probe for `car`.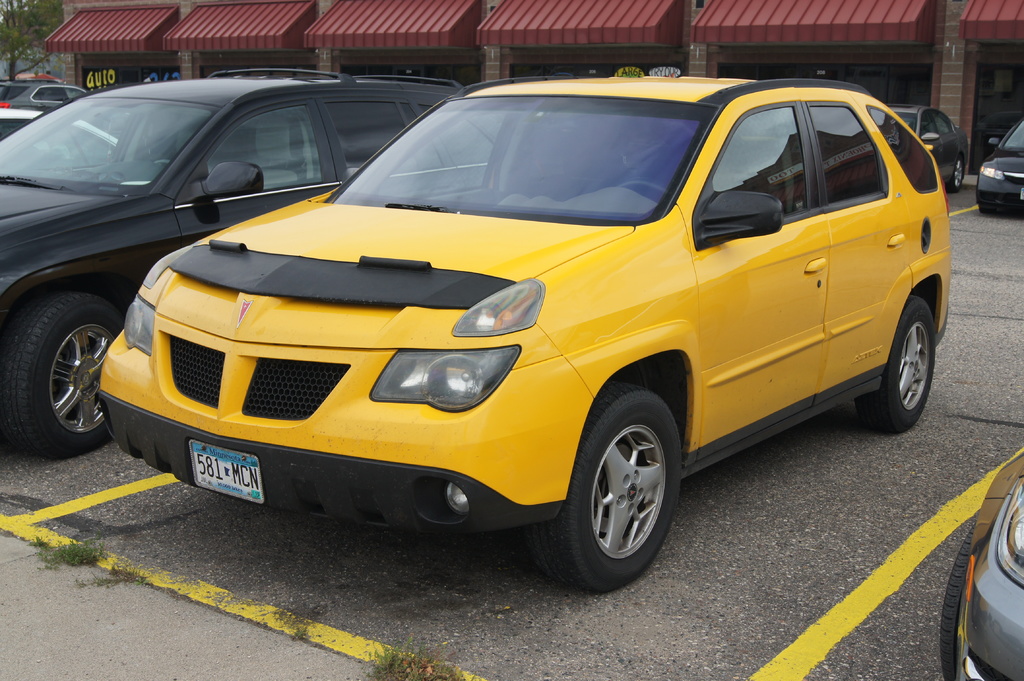
Probe result: bbox=[0, 102, 124, 175].
